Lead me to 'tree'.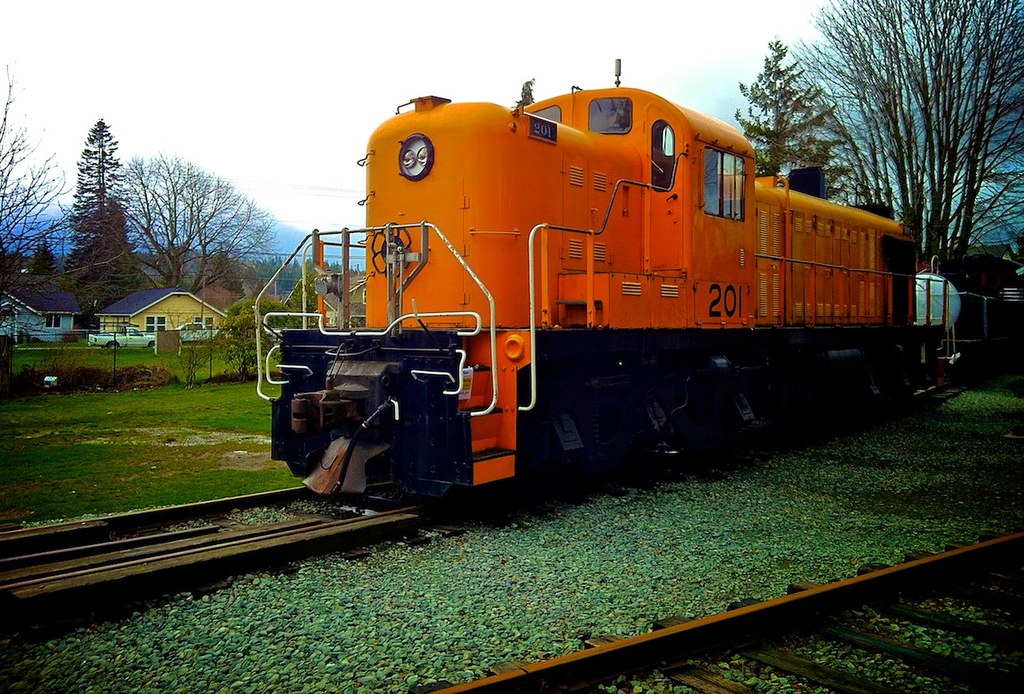
Lead to {"left": 787, "top": 0, "right": 1023, "bottom": 290}.
